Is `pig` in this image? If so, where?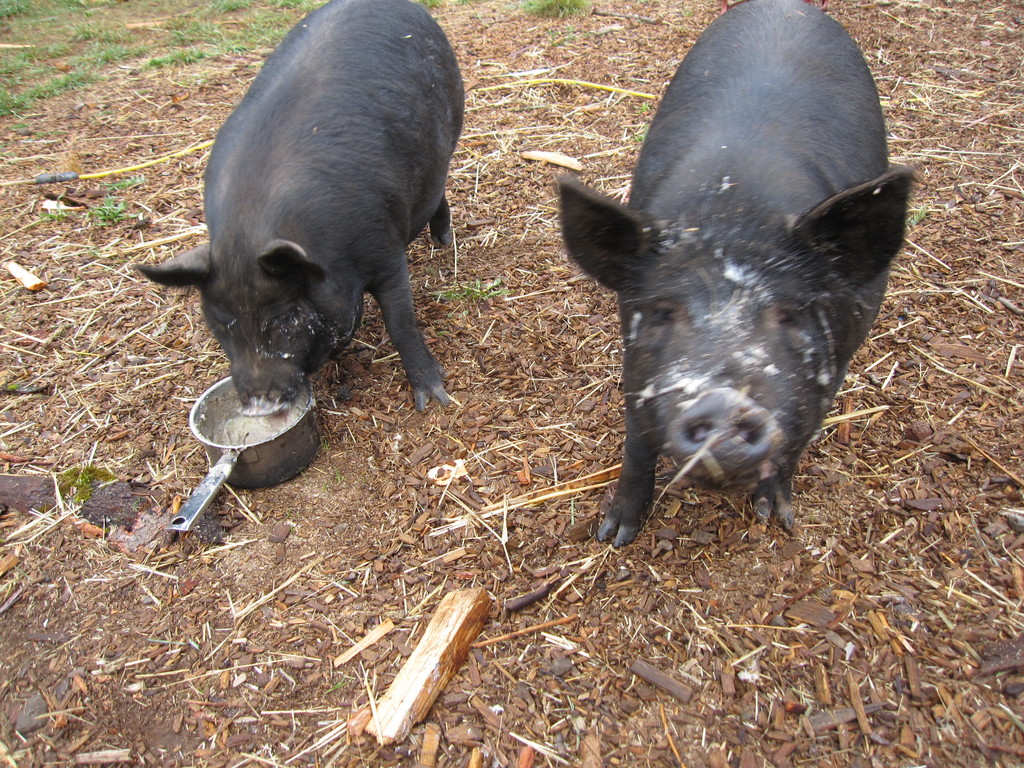
Yes, at 555,0,917,543.
